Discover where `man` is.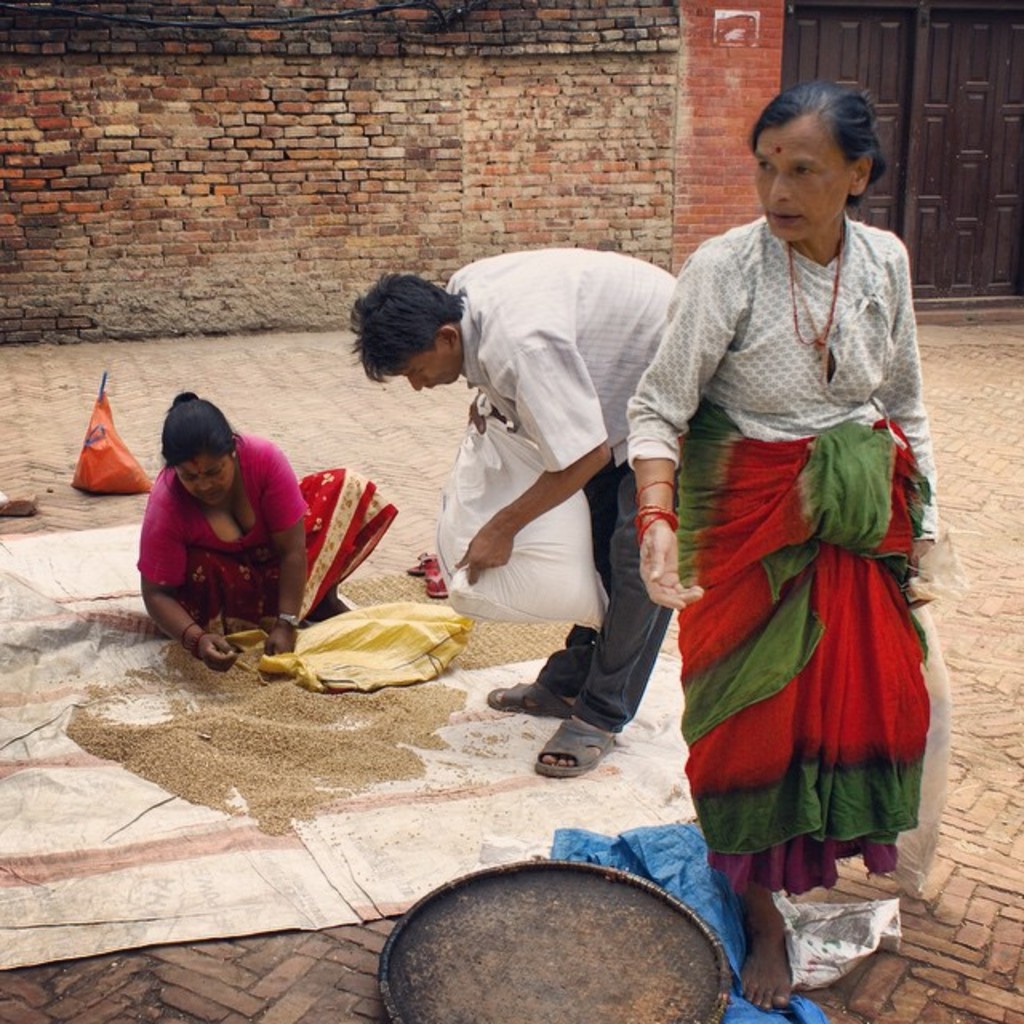
Discovered at 350 246 680 778.
